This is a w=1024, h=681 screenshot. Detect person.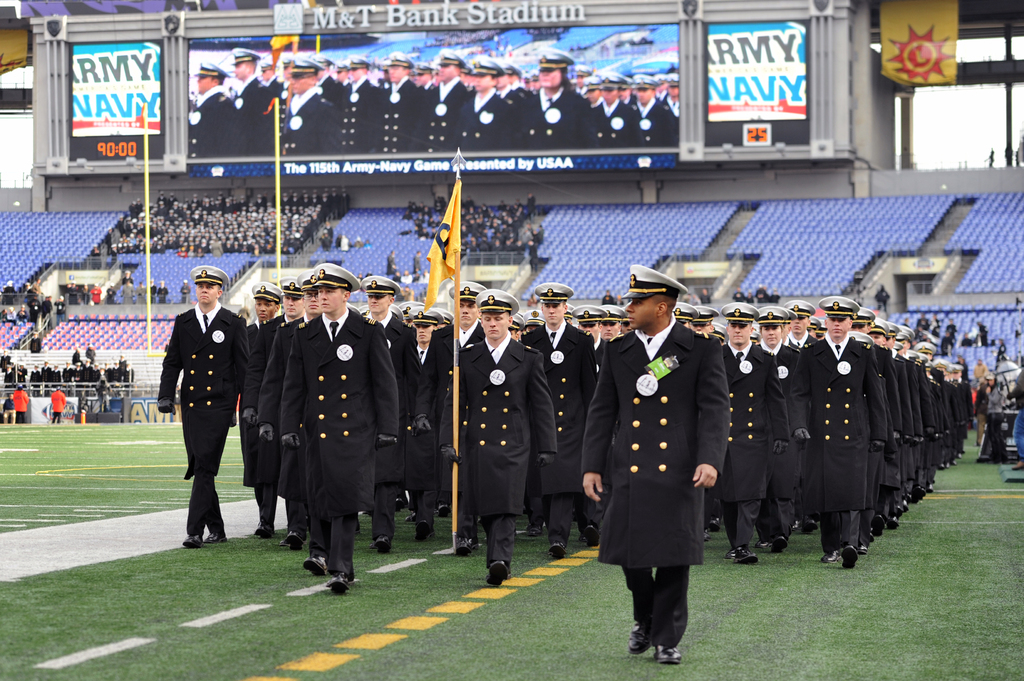
box=[160, 269, 249, 568].
